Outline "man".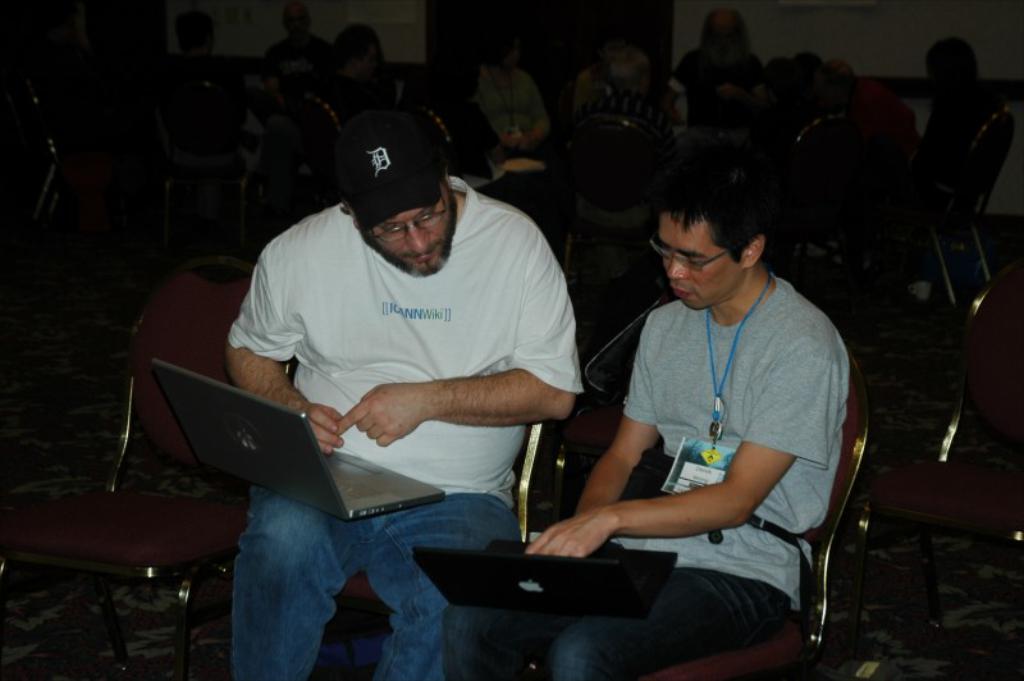
Outline: [x1=259, y1=0, x2=332, y2=109].
